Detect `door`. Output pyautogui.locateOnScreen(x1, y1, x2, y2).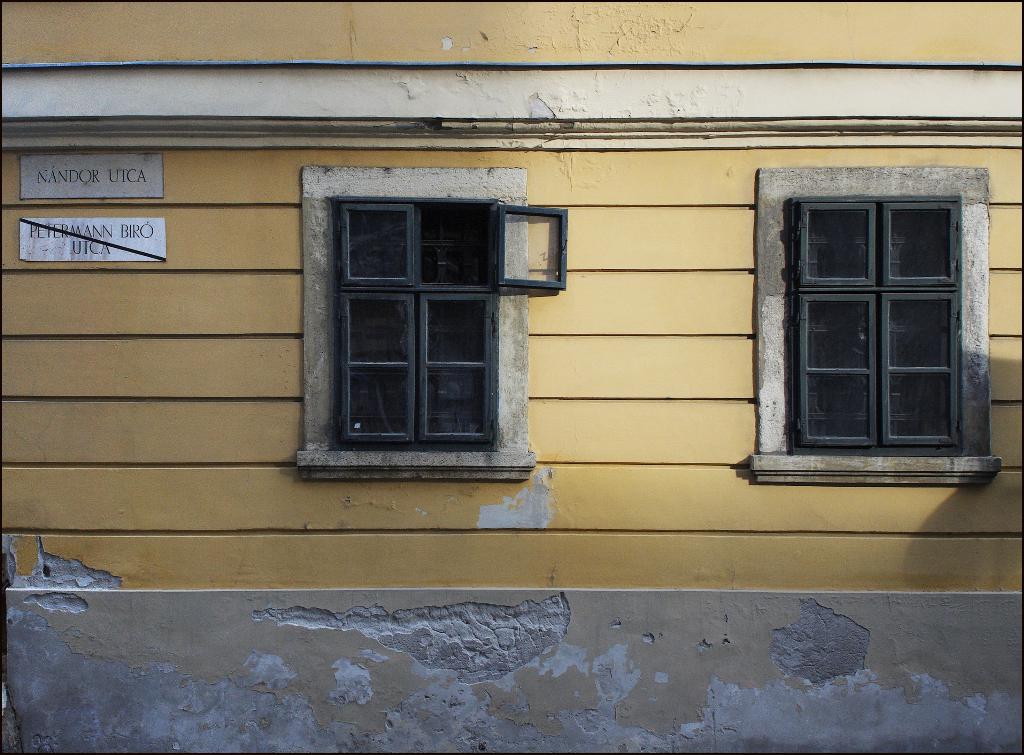
pyautogui.locateOnScreen(772, 199, 971, 489).
